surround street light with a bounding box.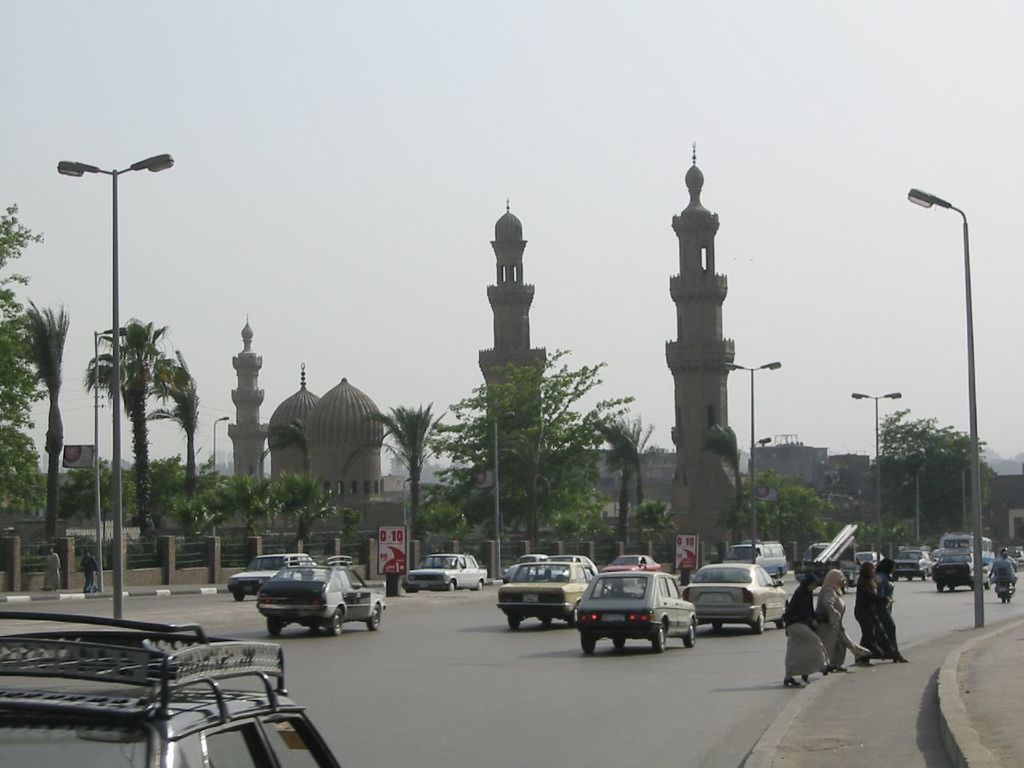
[958, 462, 980, 538].
